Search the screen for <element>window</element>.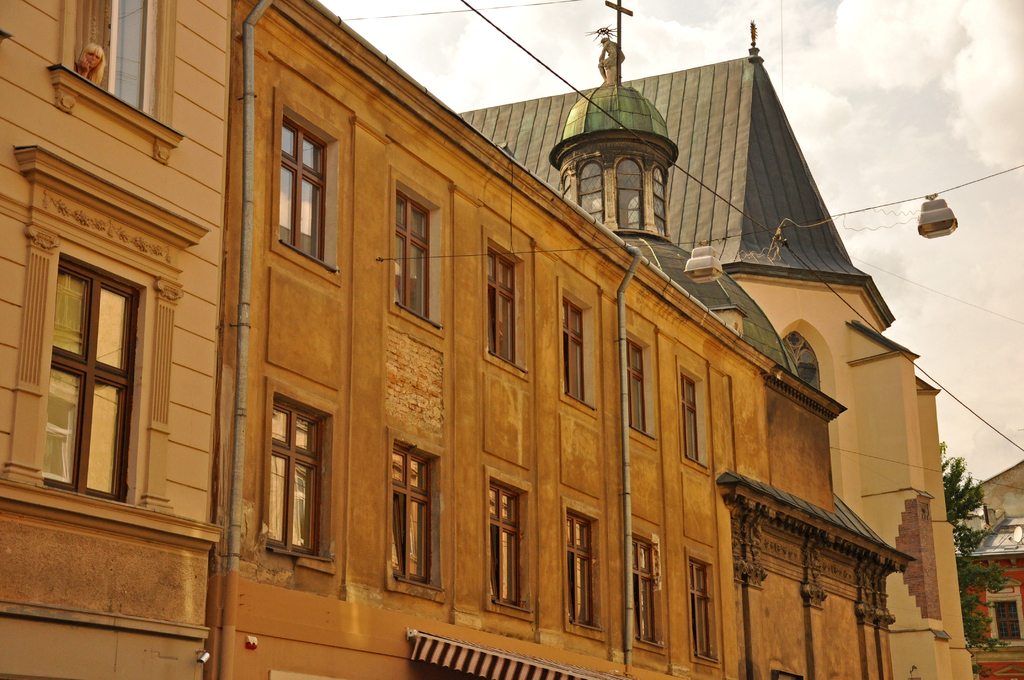
Found at x1=278 y1=109 x2=344 y2=273.
